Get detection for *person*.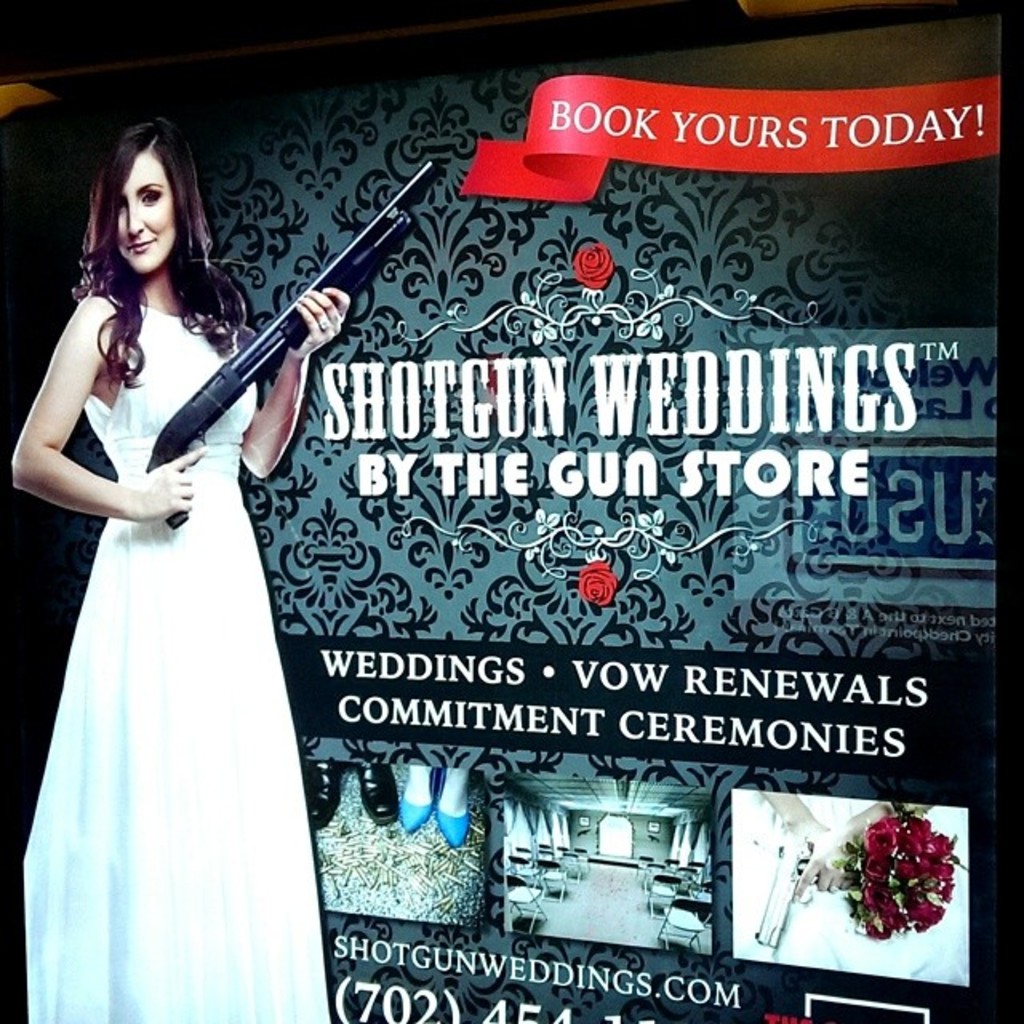
Detection: [x1=0, y1=107, x2=368, y2=1022].
